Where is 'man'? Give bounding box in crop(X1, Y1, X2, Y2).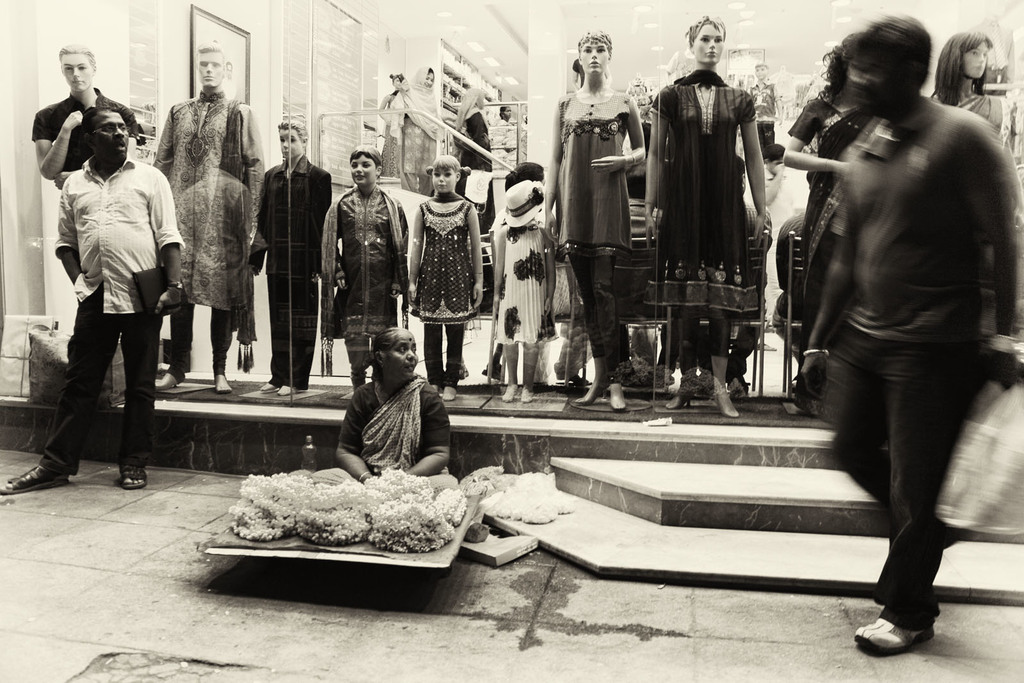
crop(152, 40, 262, 387).
